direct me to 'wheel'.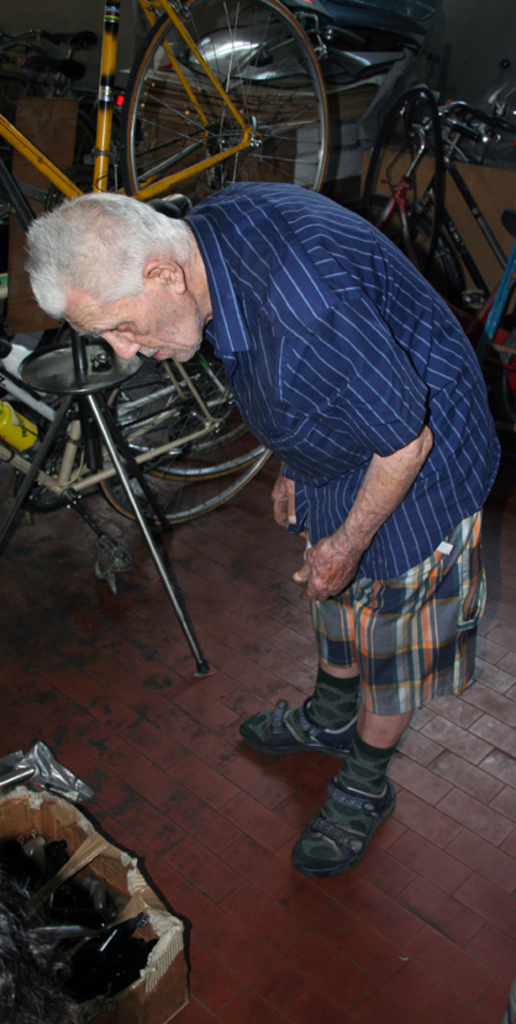
Direction: crop(104, 361, 275, 516).
